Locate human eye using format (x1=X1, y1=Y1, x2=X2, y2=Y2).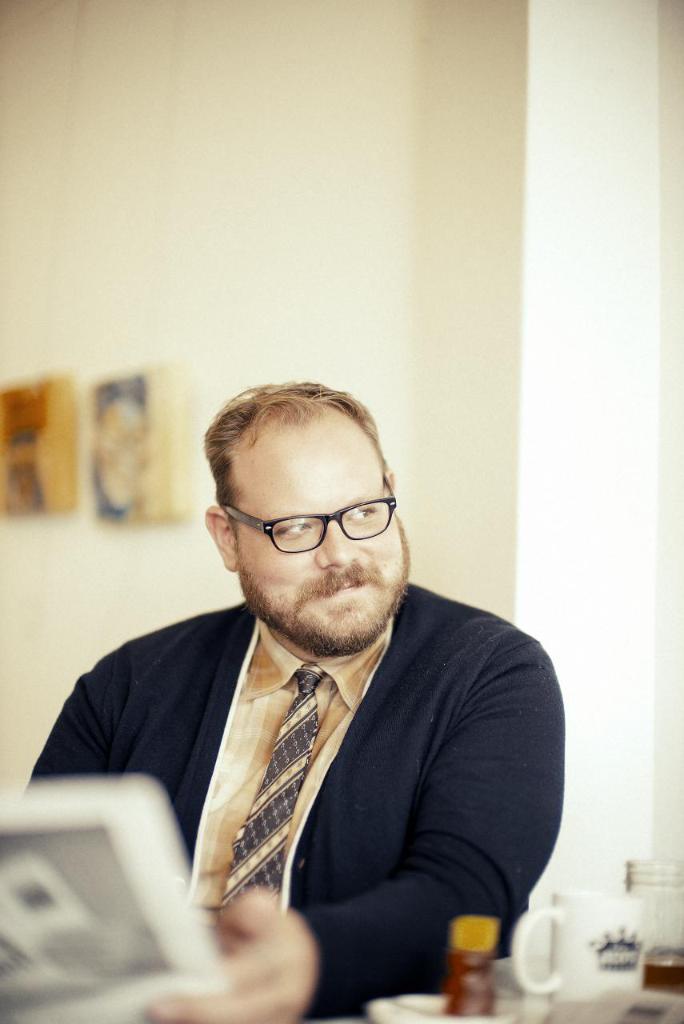
(x1=342, y1=502, x2=378, y2=522).
